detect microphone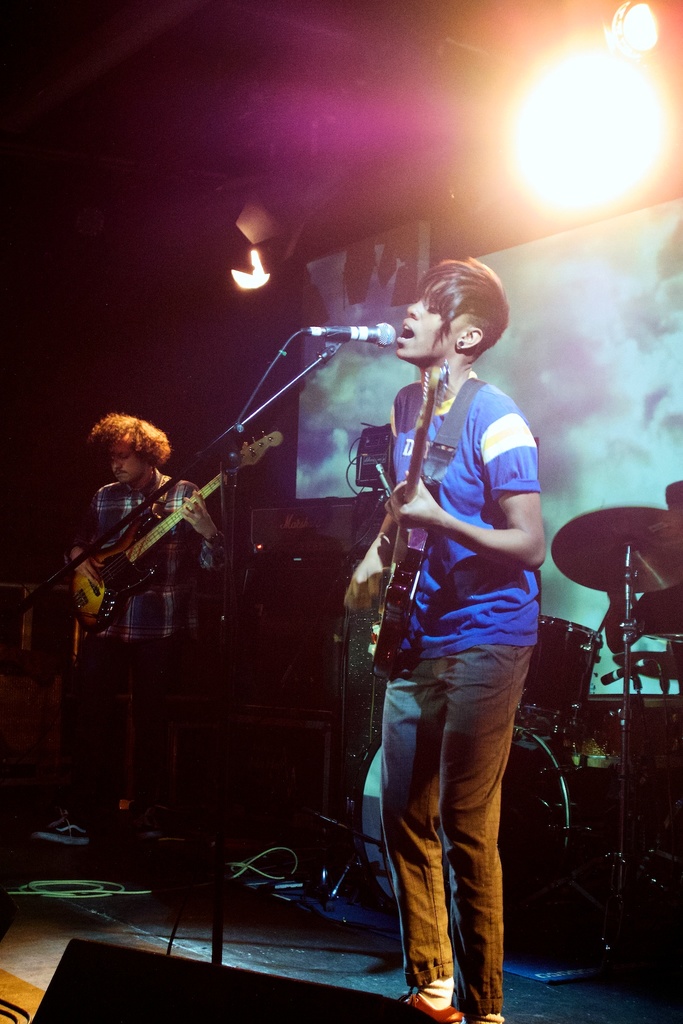
box(324, 318, 400, 346)
